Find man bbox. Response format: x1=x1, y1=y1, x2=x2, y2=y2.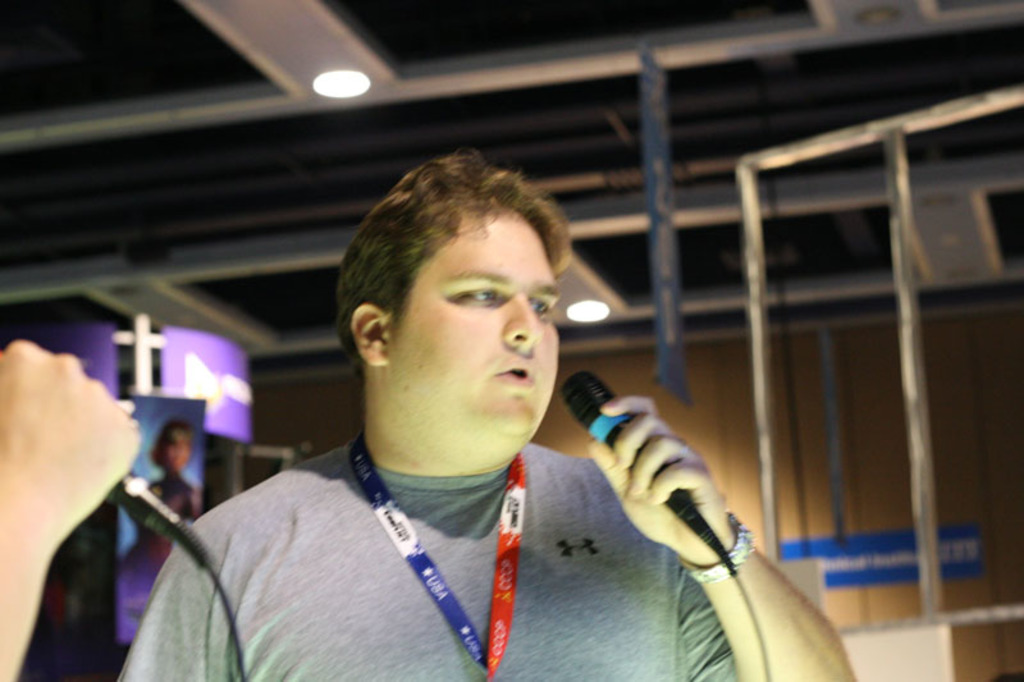
x1=92, y1=152, x2=815, y2=651.
